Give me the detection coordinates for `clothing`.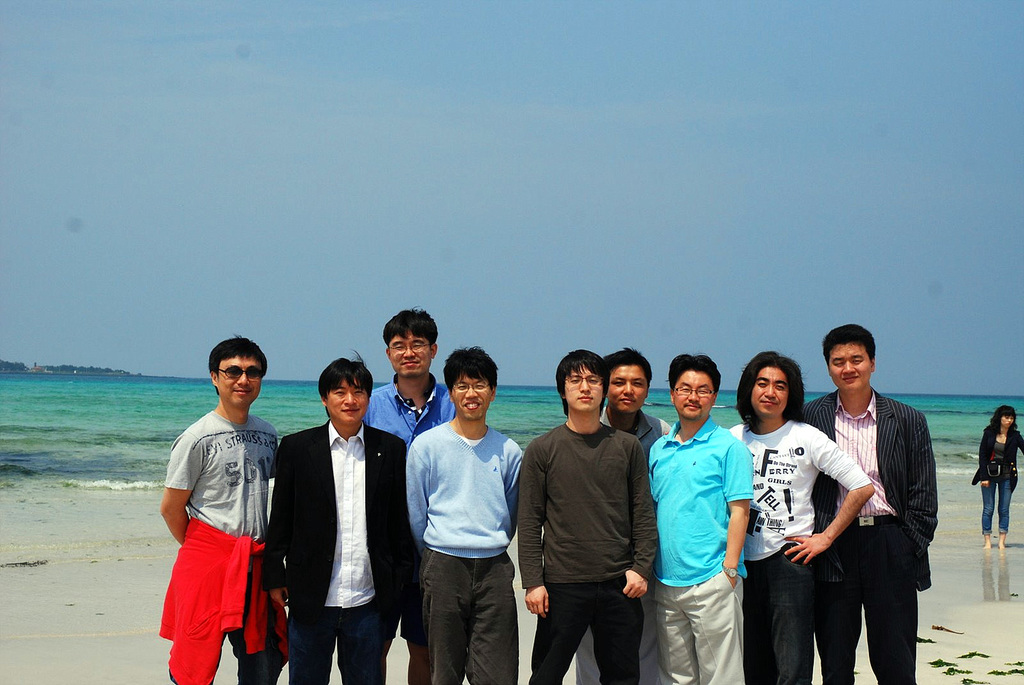
[798, 390, 940, 684].
